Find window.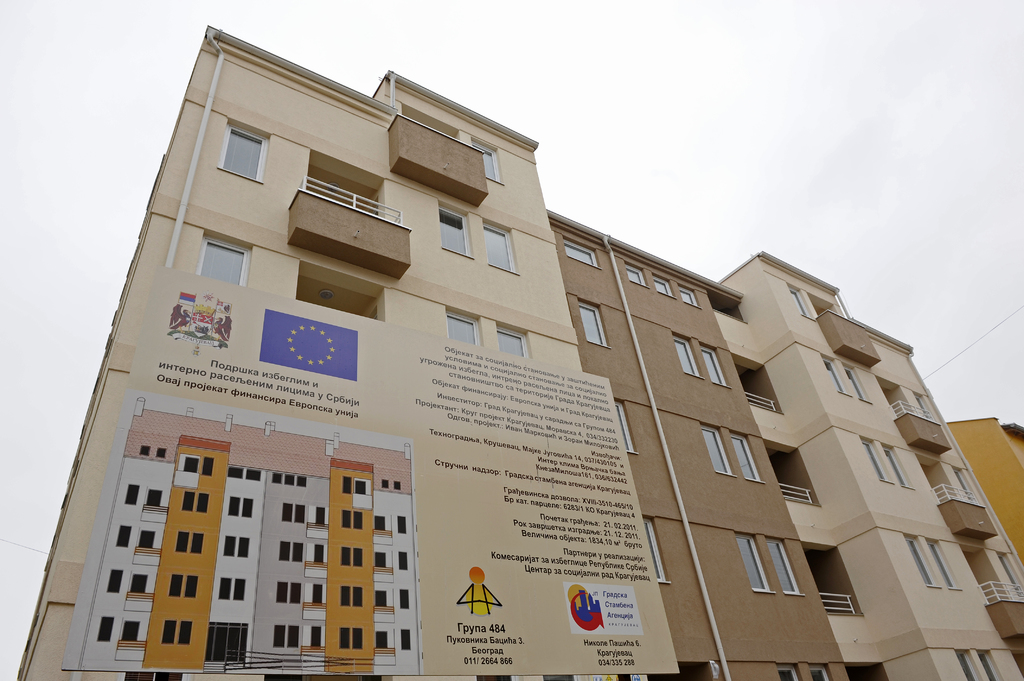
x1=499, y1=330, x2=522, y2=353.
